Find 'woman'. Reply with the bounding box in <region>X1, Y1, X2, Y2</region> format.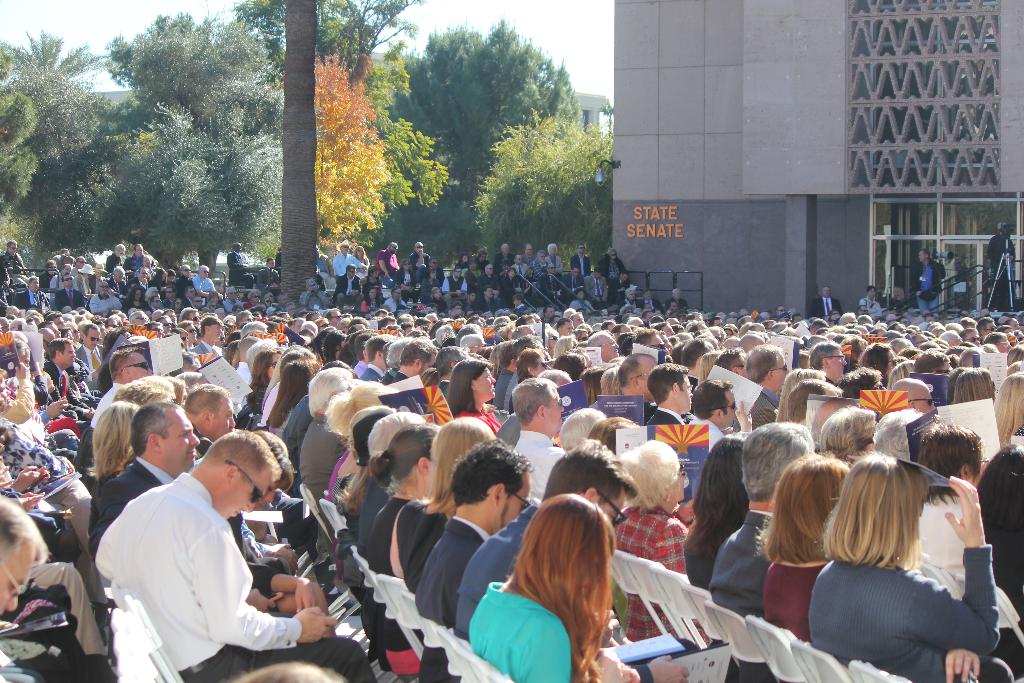
<region>685, 429, 749, 595</region>.
